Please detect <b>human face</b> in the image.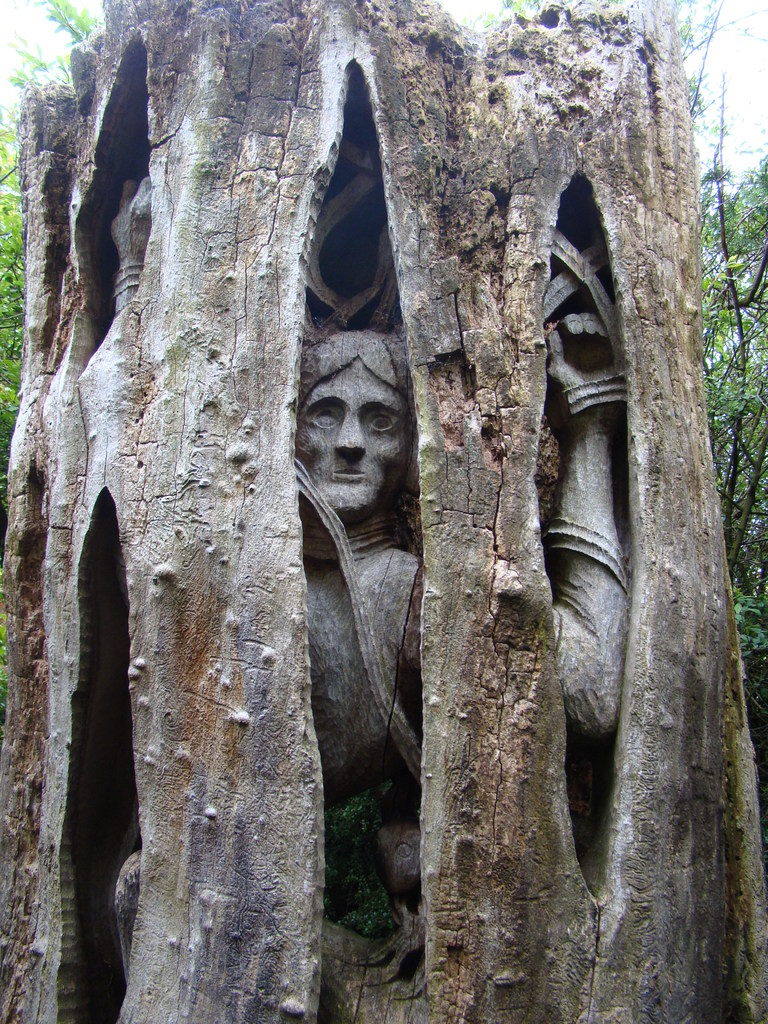
bbox(293, 359, 417, 518).
